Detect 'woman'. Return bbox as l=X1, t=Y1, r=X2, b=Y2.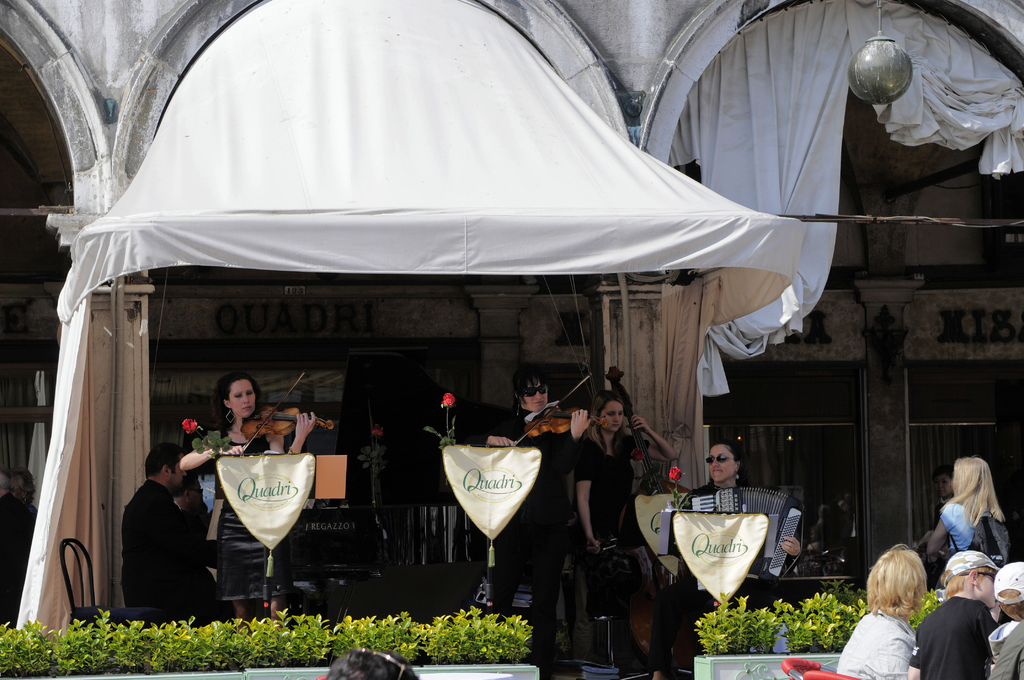
l=926, t=455, r=1006, b=590.
